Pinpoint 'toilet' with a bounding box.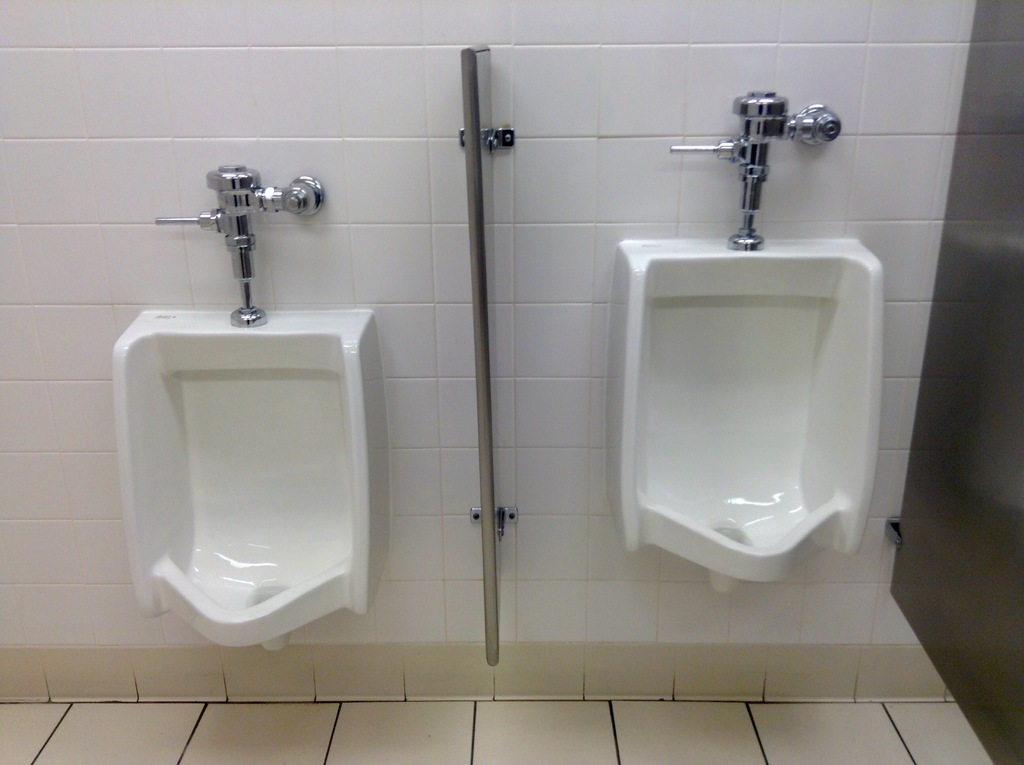
[x1=114, y1=303, x2=390, y2=652].
